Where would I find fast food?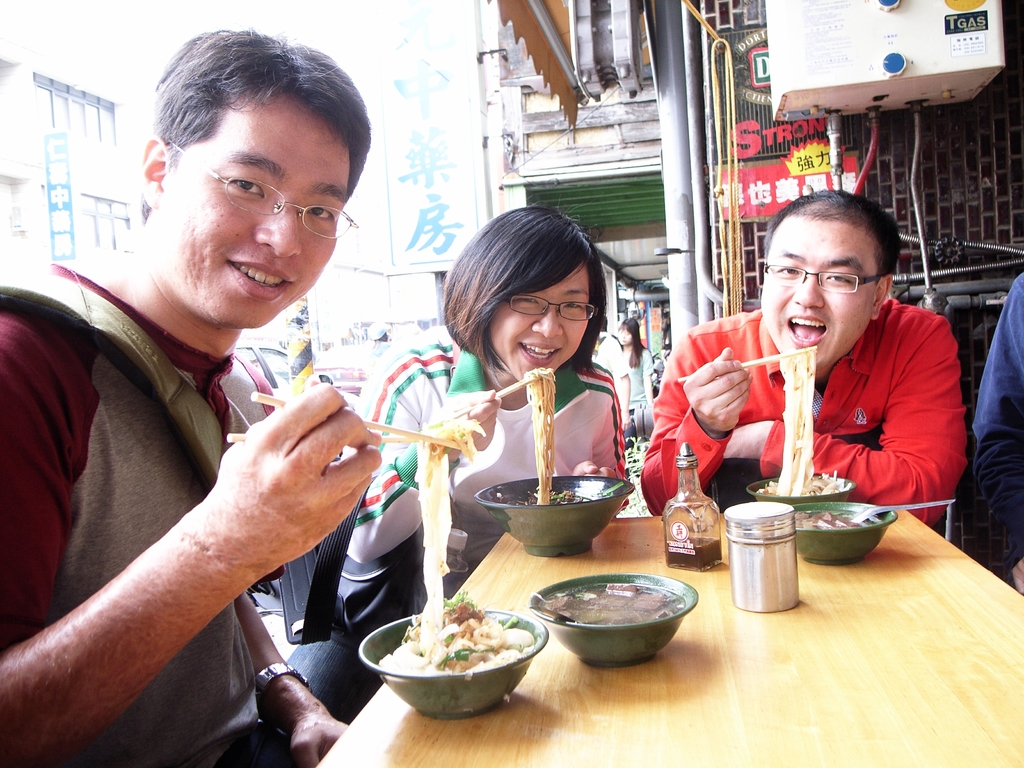
At box(365, 589, 541, 722).
